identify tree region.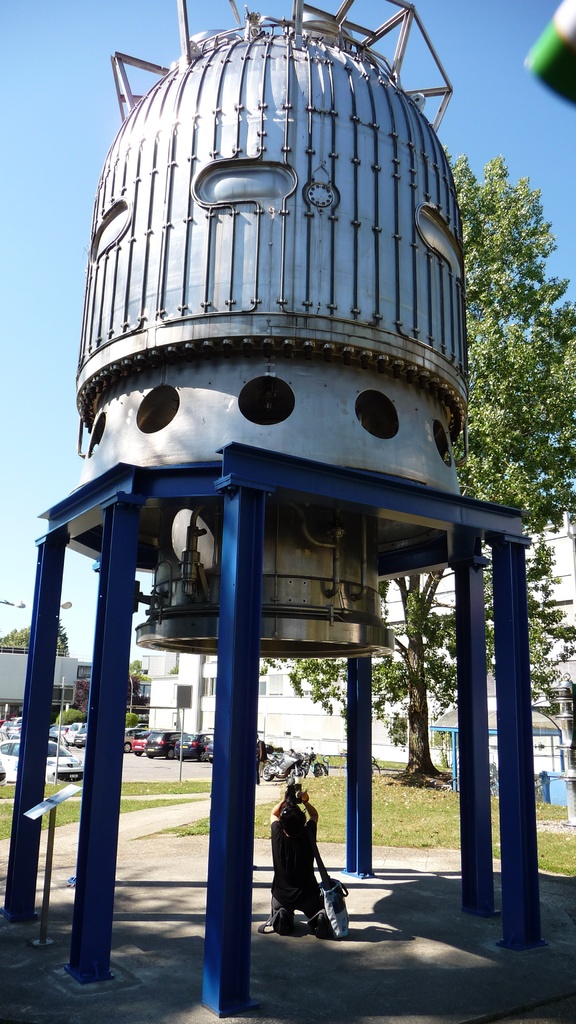
Region: bbox(0, 625, 70, 657).
